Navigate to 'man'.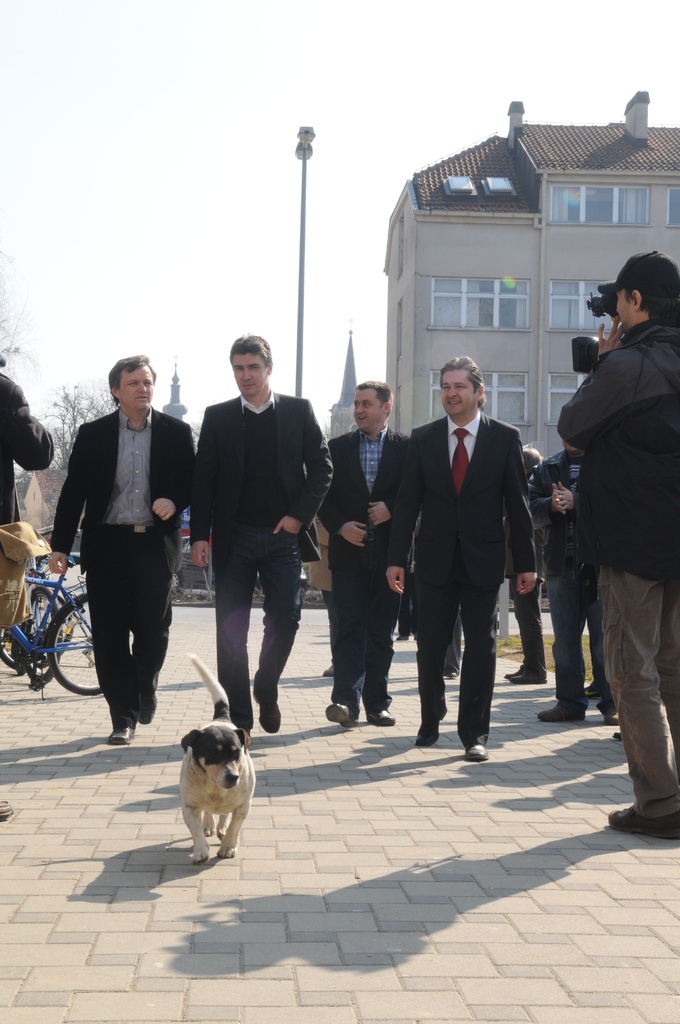
Navigation target: pyautogui.locateOnScreen(0, 357, 28, 829).
